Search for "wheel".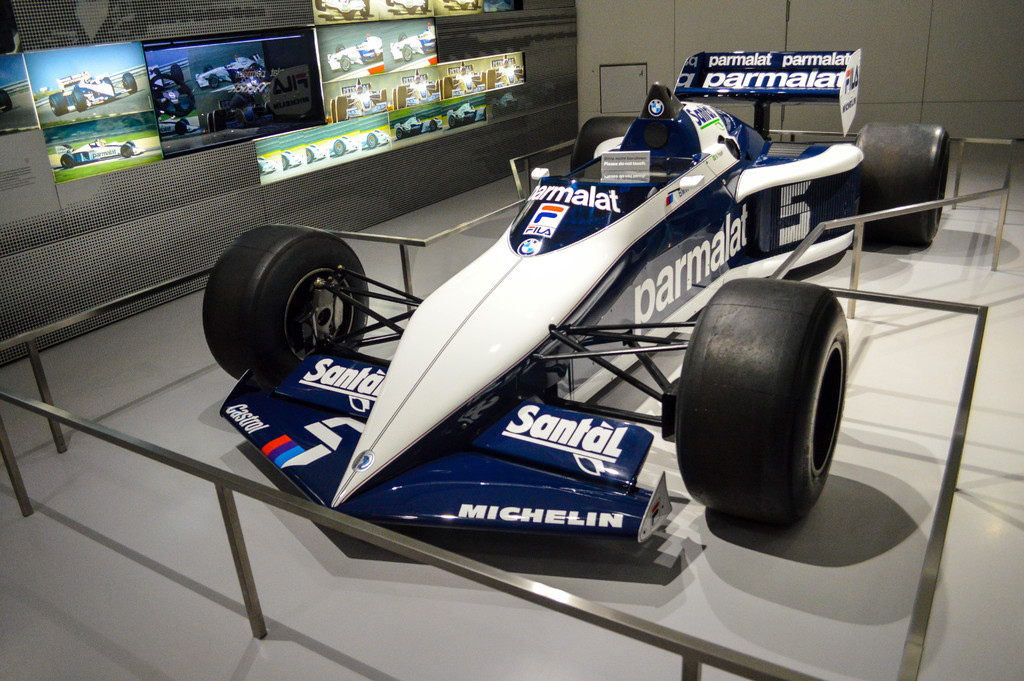
Found at box=[421, 0, 432, 10].
